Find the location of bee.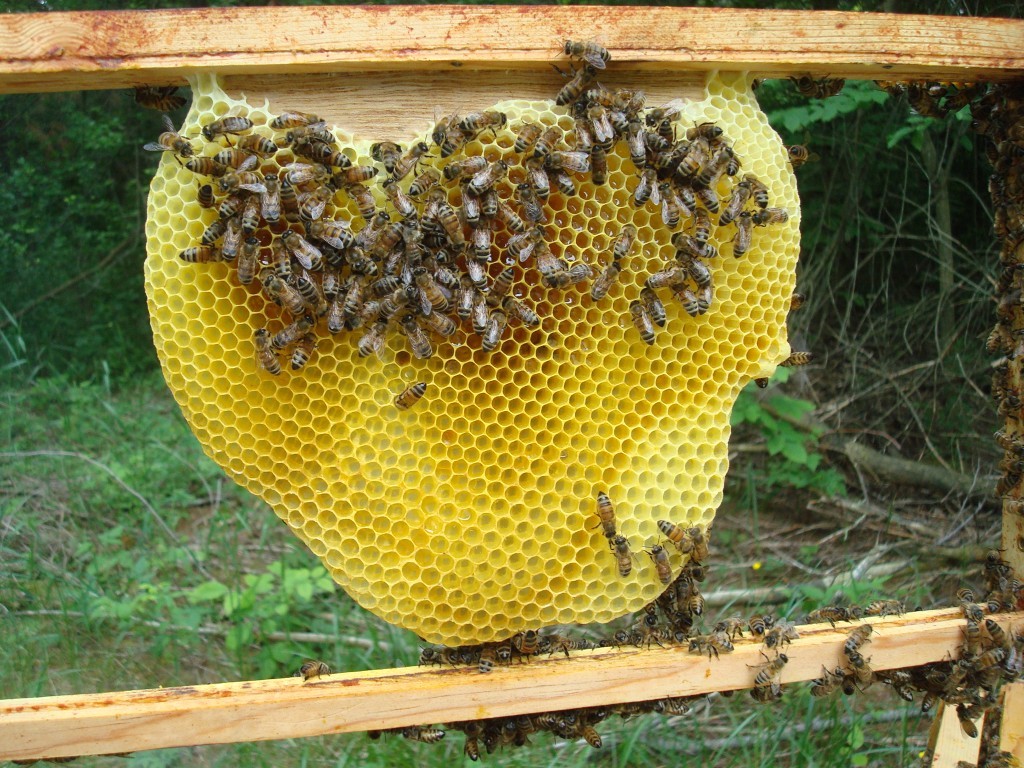
Location: (x1=836, y1=649, x2=879, y2=687).
